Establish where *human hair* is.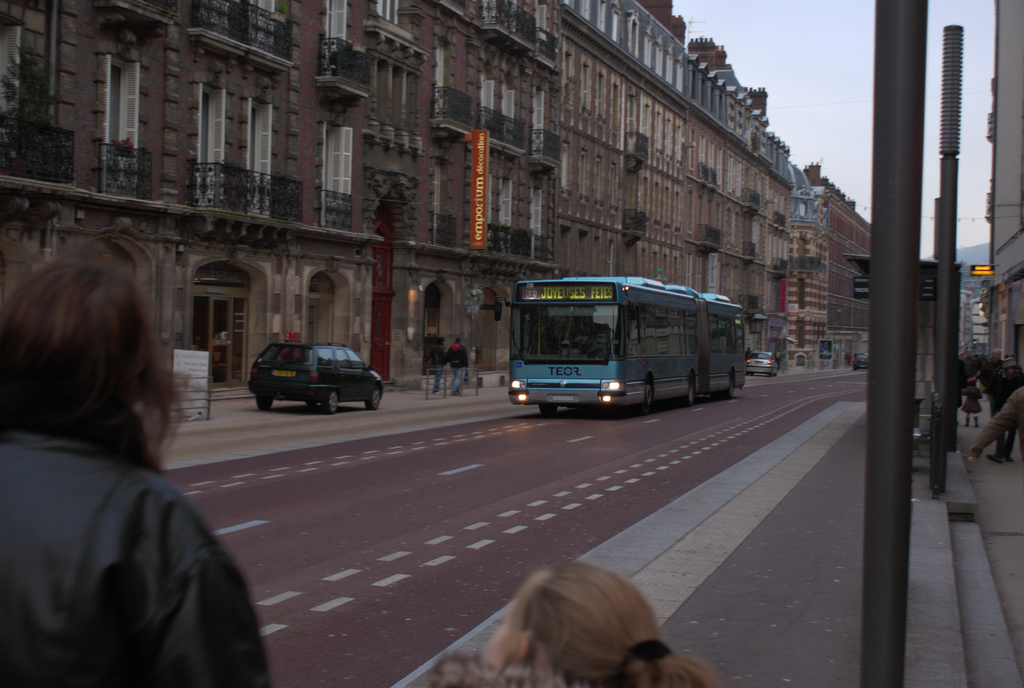
Established at bbox=(515, 563, 718, 687).
